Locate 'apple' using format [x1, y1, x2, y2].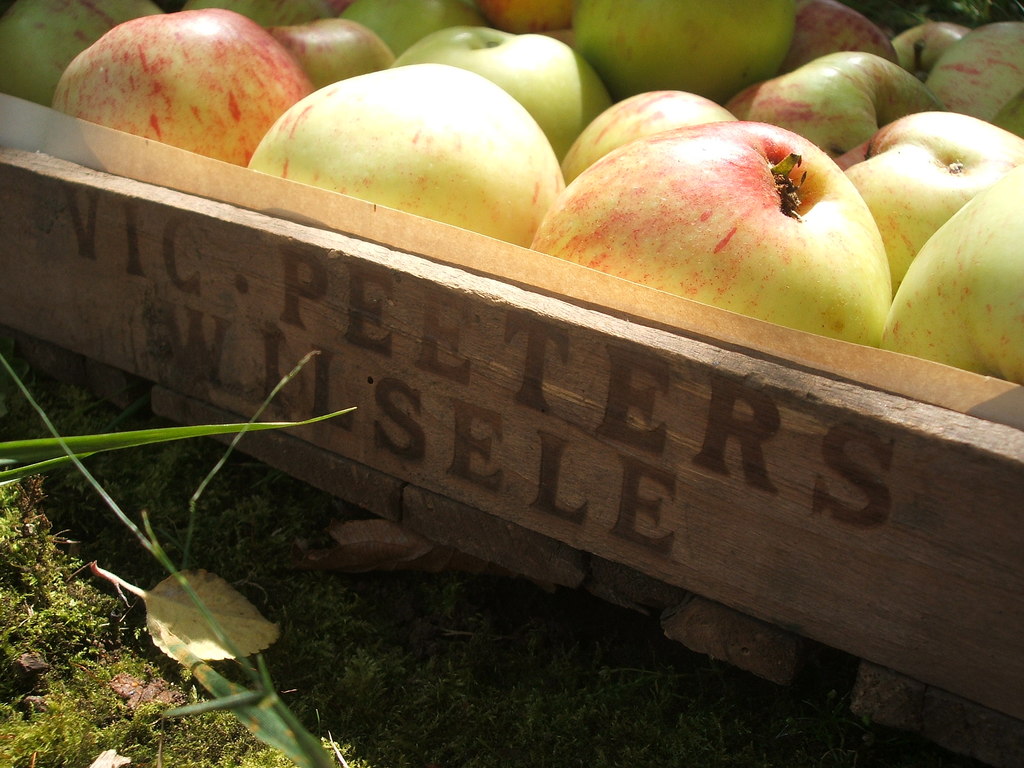
[530, 116, 890, 347].
